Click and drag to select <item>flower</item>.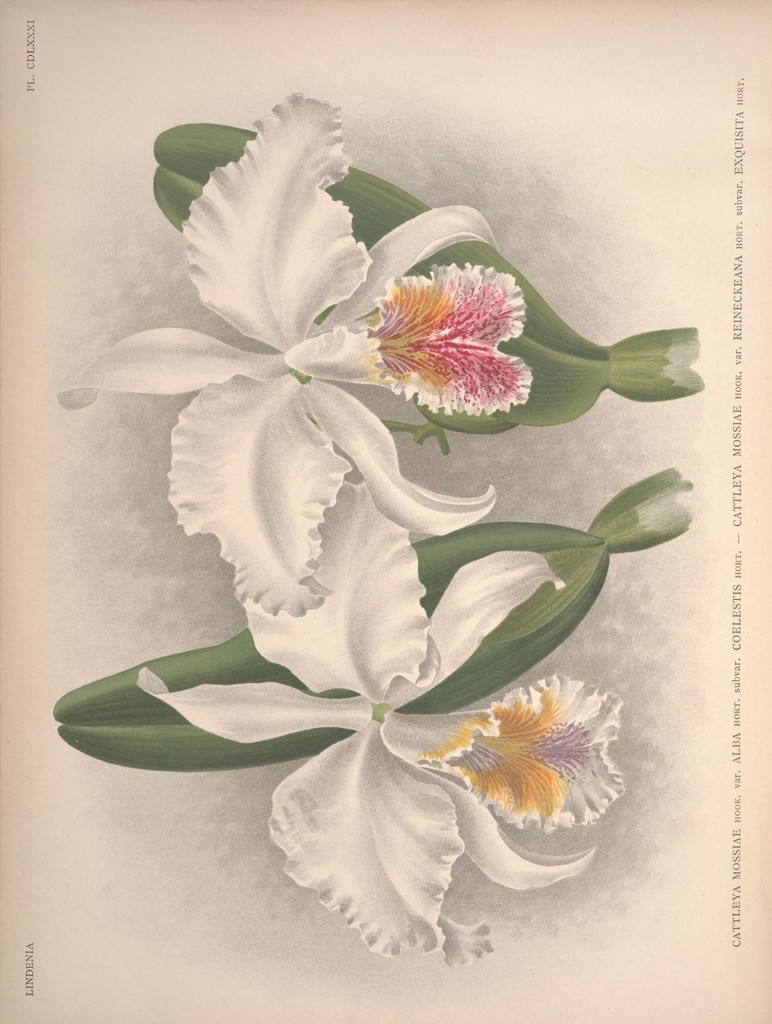
Selection: region(134, 484, 625, 970).
